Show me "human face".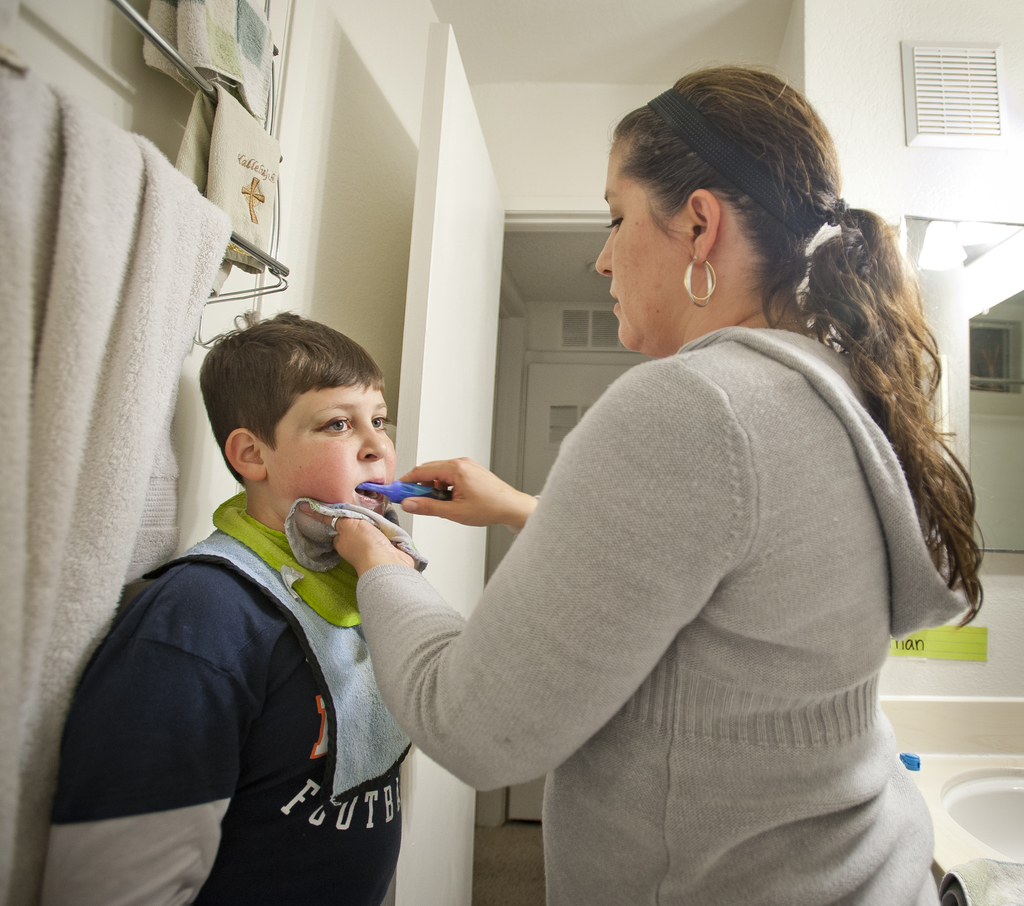
"human face" is here: 595:132:695:360.
